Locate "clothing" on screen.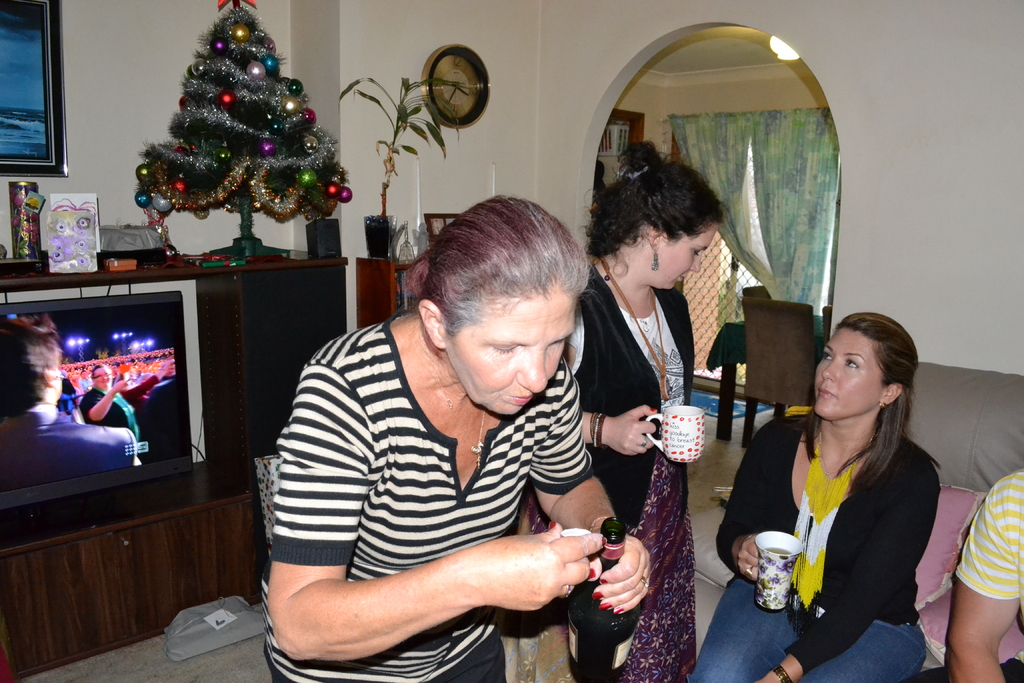
On screen at (262,309,593,682).
